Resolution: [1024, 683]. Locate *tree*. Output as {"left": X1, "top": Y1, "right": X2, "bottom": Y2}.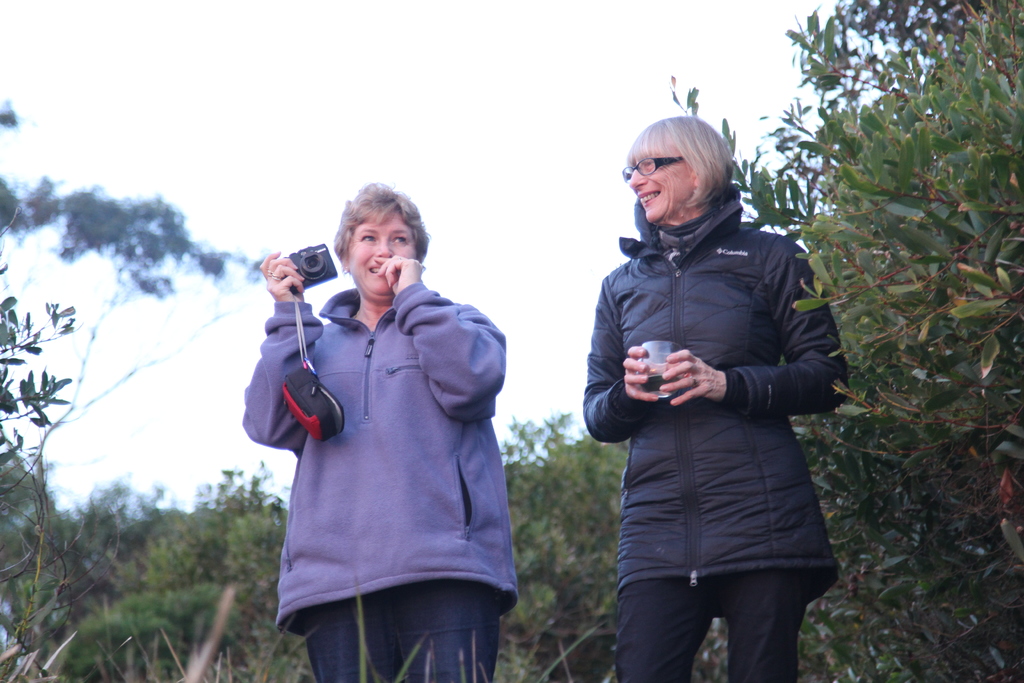
{"left": 649, "top": 0, "right": 1023, "bottom": 414}.
